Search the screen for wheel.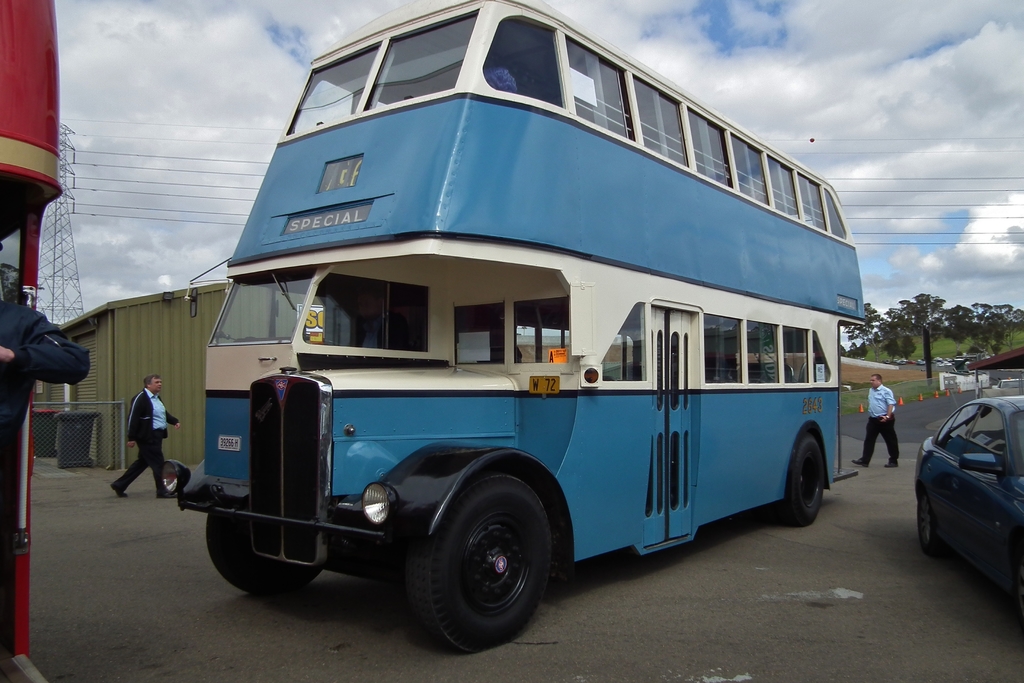
Found at pyautogui.locateOnScreen(915, 491, 940, 555).
